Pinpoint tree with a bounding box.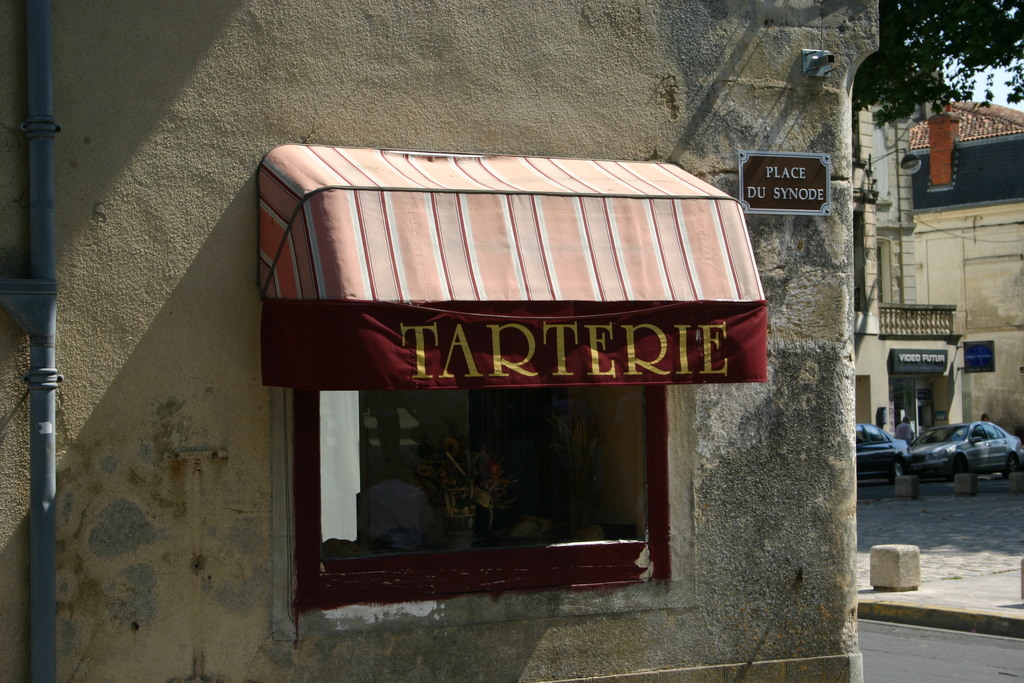
{"left": 845, "top": 0, "right": 1023, "bottom": 126}.
